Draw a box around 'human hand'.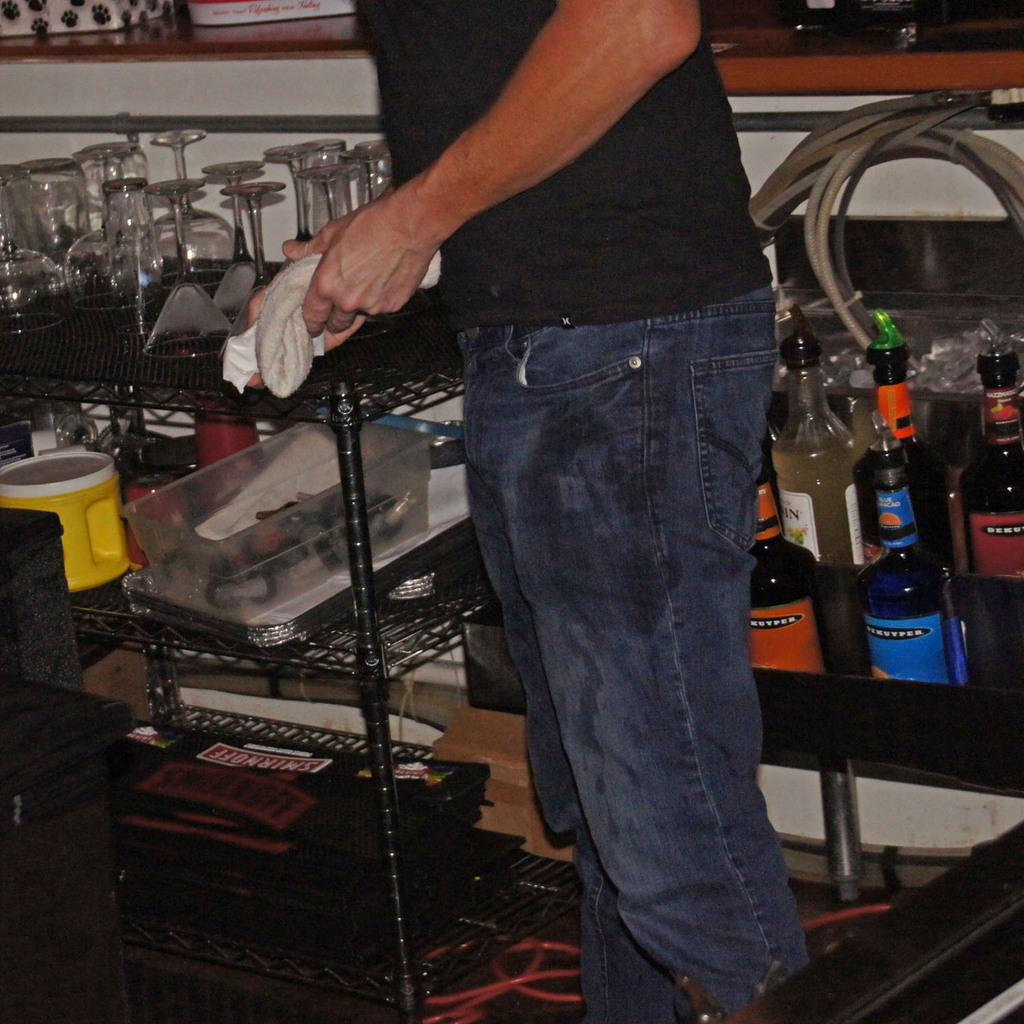
276,146,487,339.
